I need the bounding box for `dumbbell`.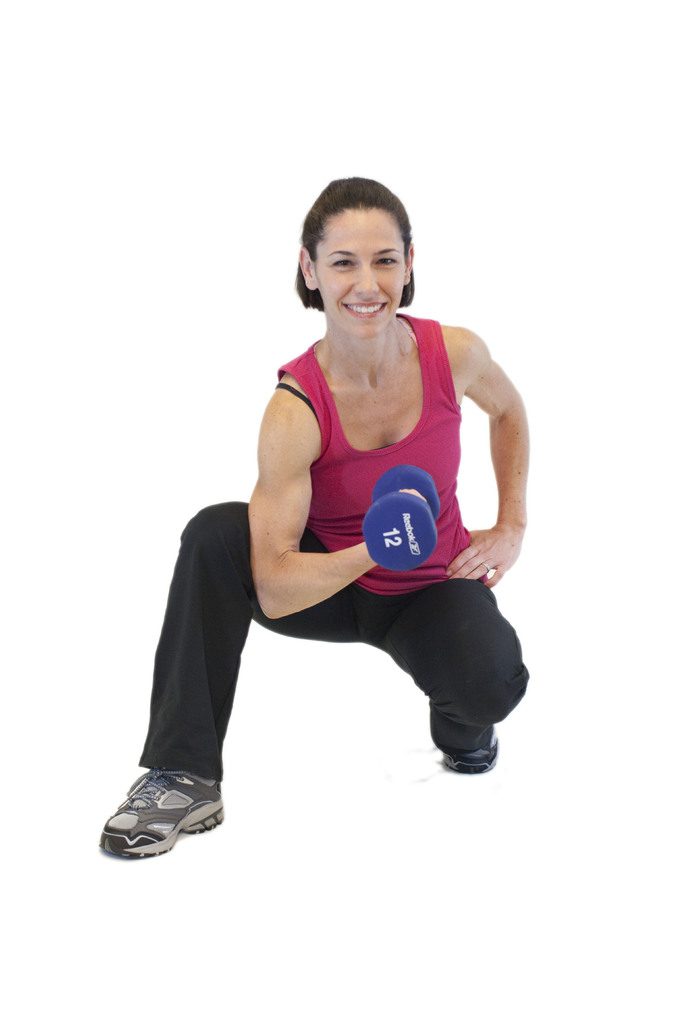
Here it is: [x1=361, y1=462, x2=443, y2=572].
